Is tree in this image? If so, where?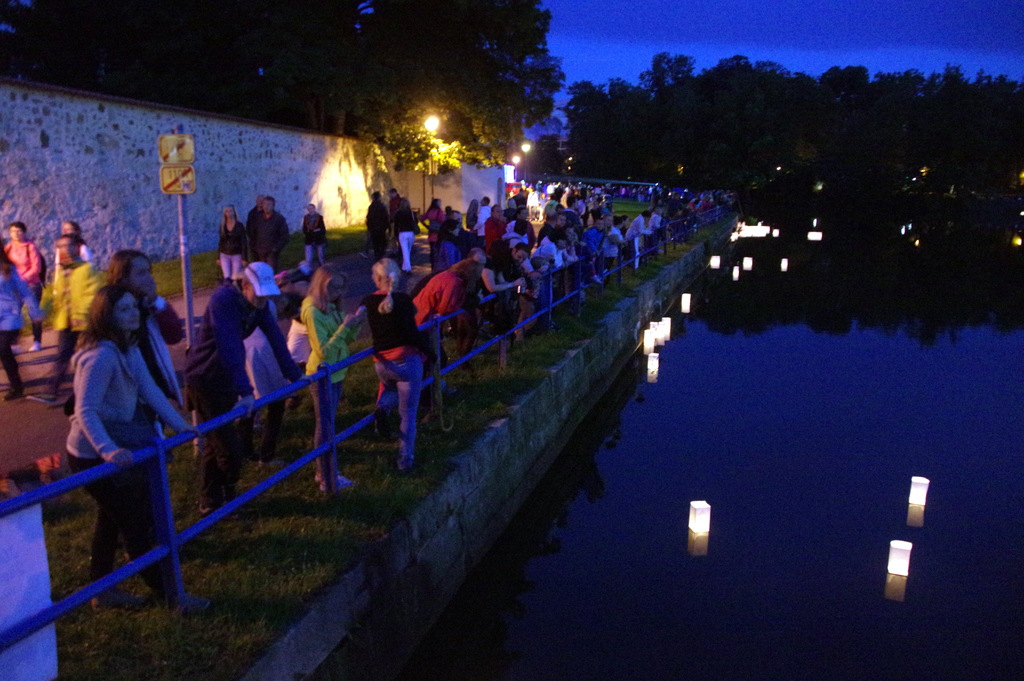
Yes, at <region>0, 4, 378, 124</region>.
